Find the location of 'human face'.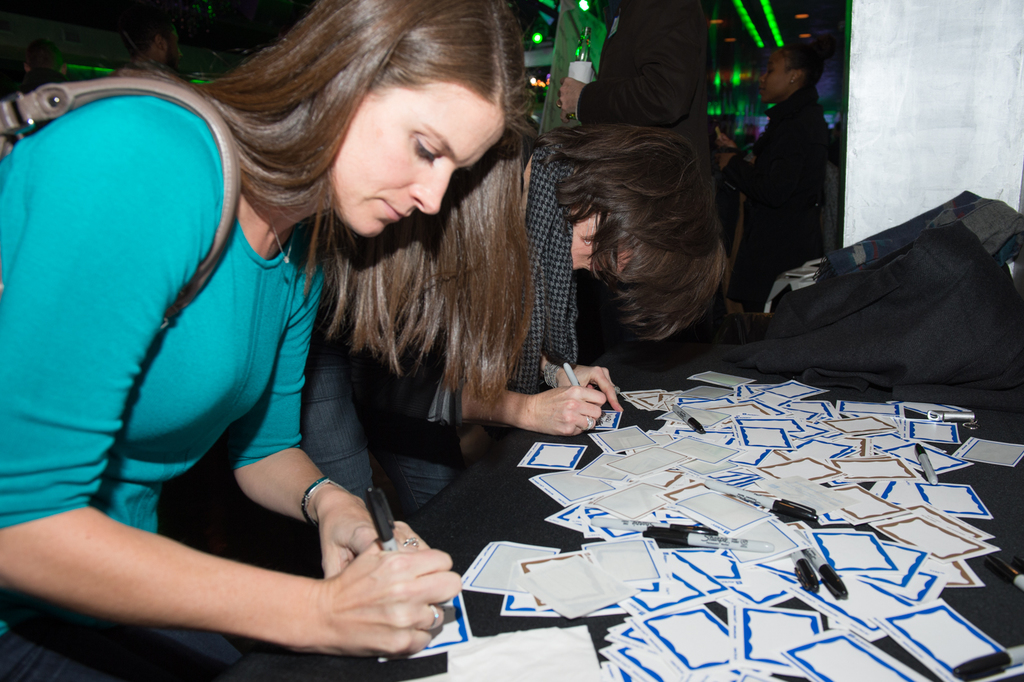
Location: <box>760,47,788,103</box>.
